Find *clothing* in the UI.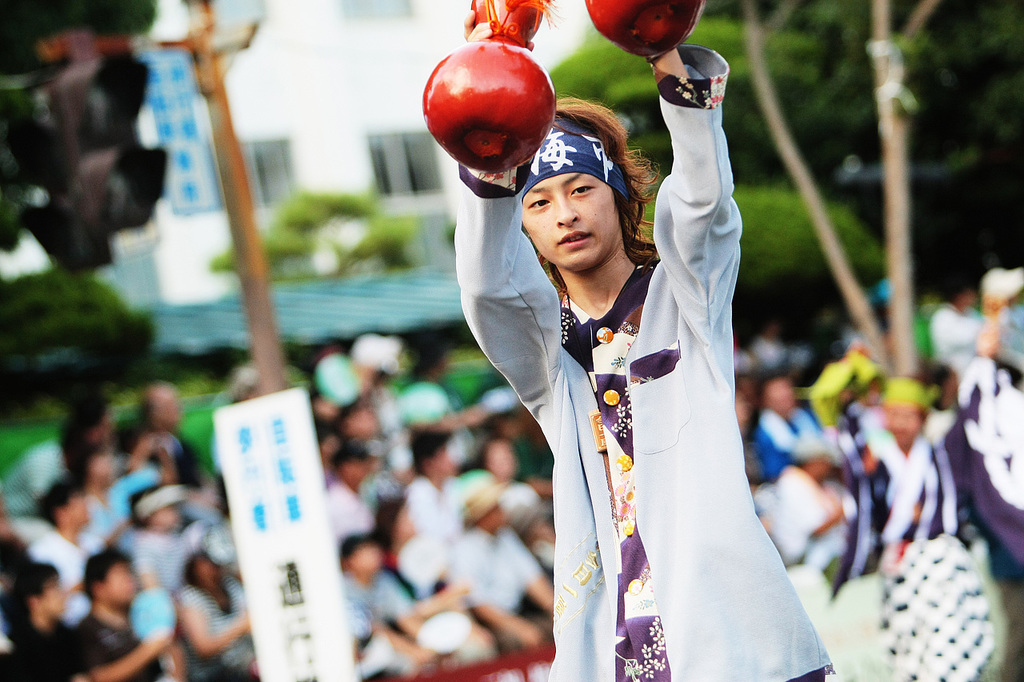
UI element at bbox=[342, 576, 410, 641].
